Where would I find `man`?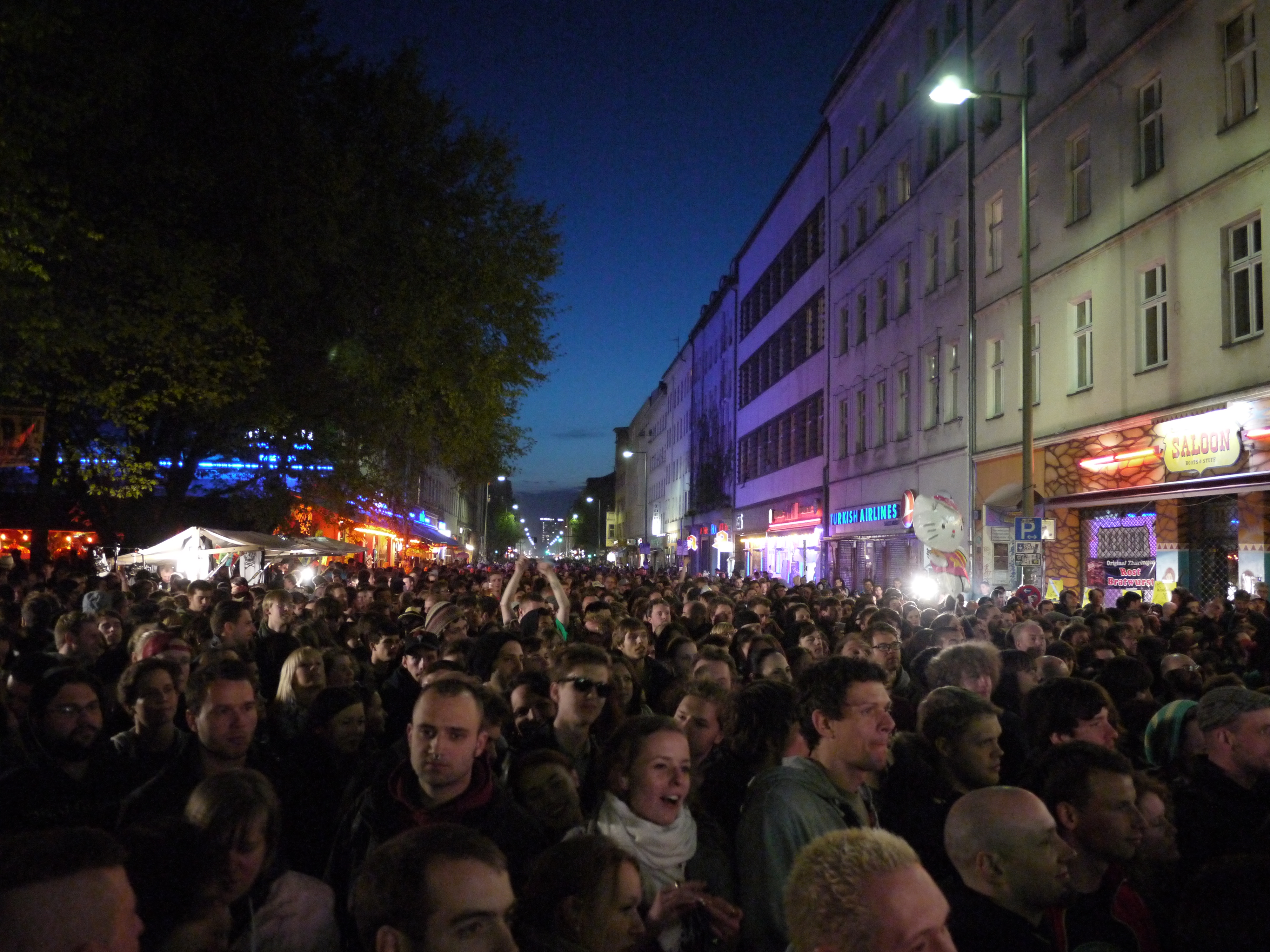
At [104, 215, 174, 298].
